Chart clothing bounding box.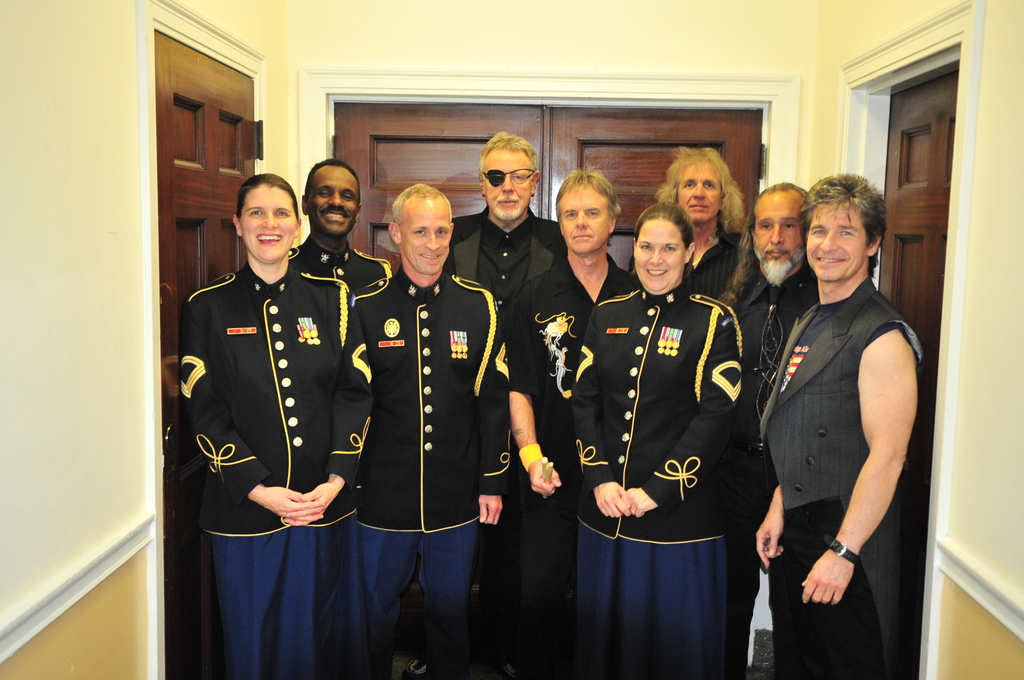
Charted: bbox(500, 254, 640, 672).
